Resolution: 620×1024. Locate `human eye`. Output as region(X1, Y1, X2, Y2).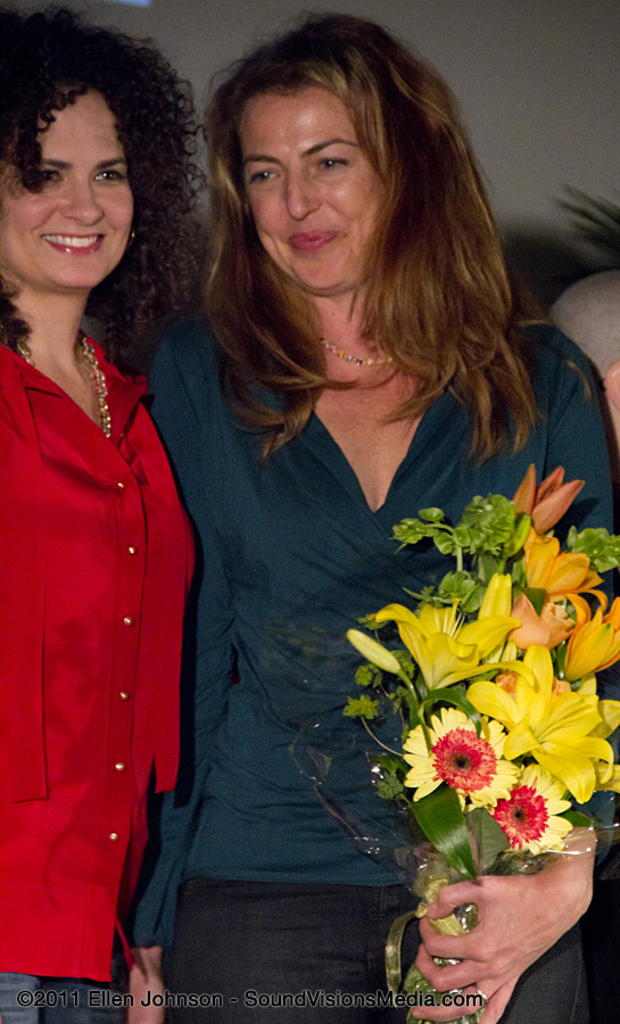
region(313, 154, 352, 175).
